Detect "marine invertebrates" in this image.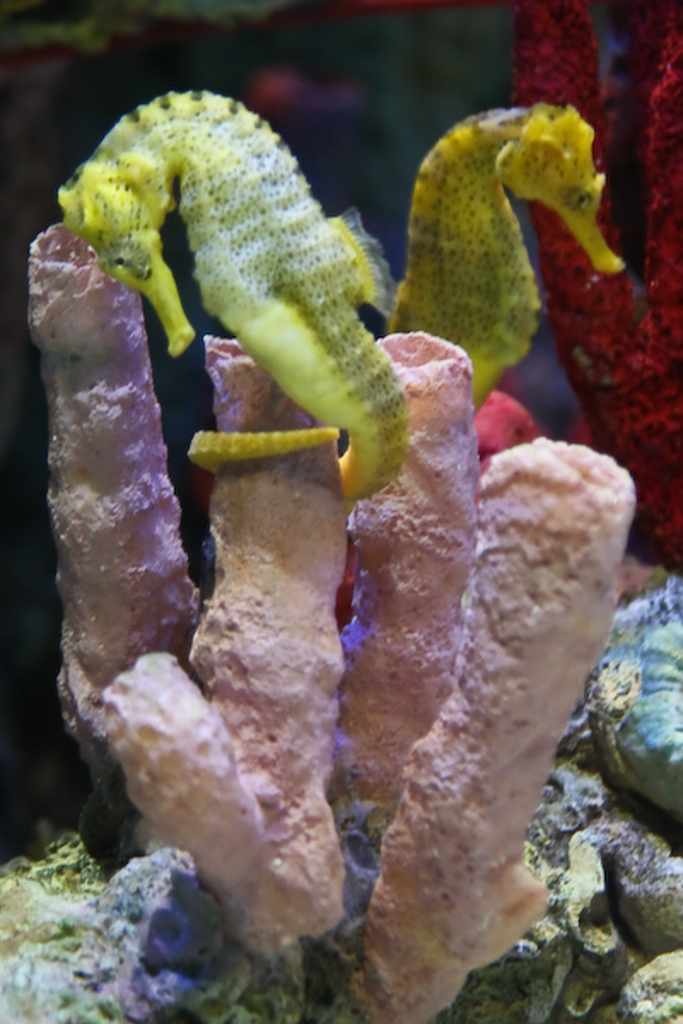
Detection: [x1=359, y1=387, x2=630, y2=1022].
